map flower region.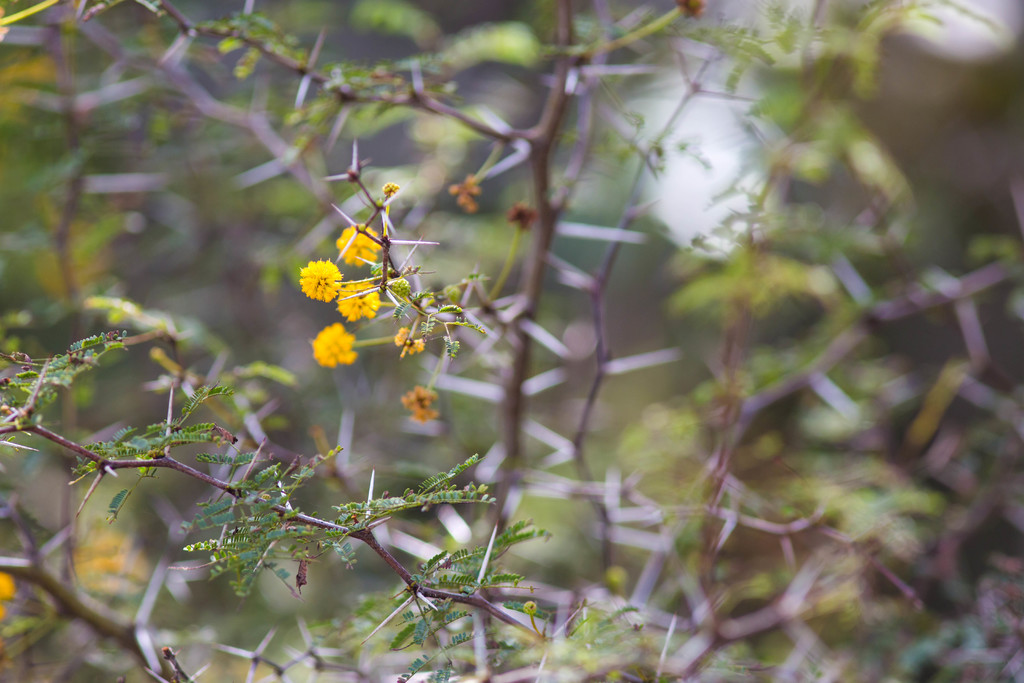
Mapped to bbox=(300, 261, 344, 304).
